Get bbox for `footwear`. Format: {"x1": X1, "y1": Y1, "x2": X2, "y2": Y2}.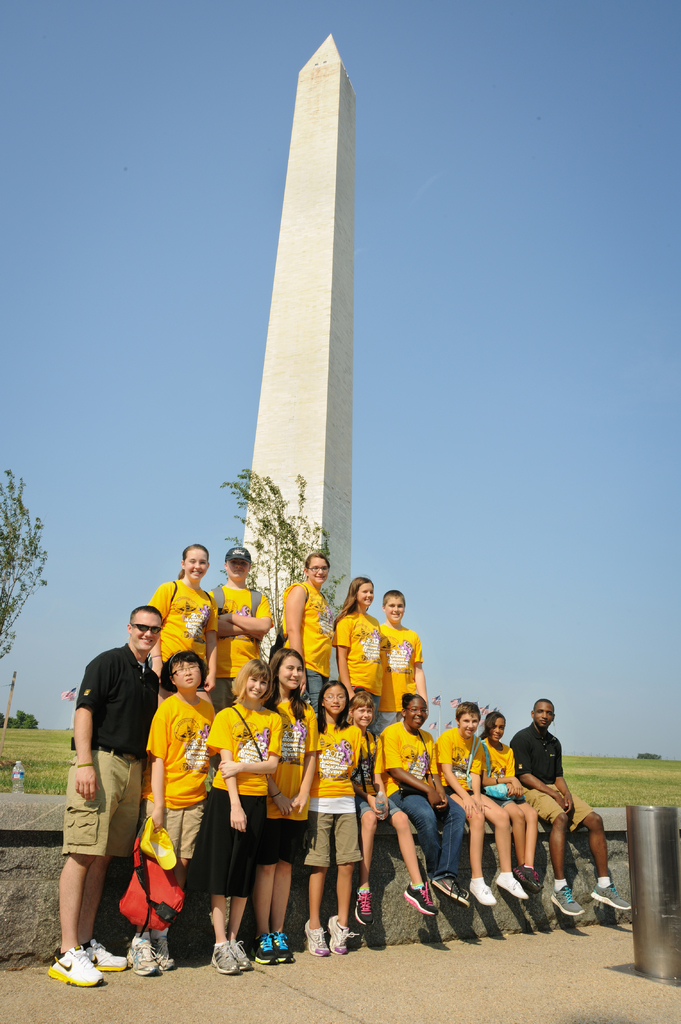
{"x1": 87, "y1": 939, "x2": 120, "y2": 975}.
